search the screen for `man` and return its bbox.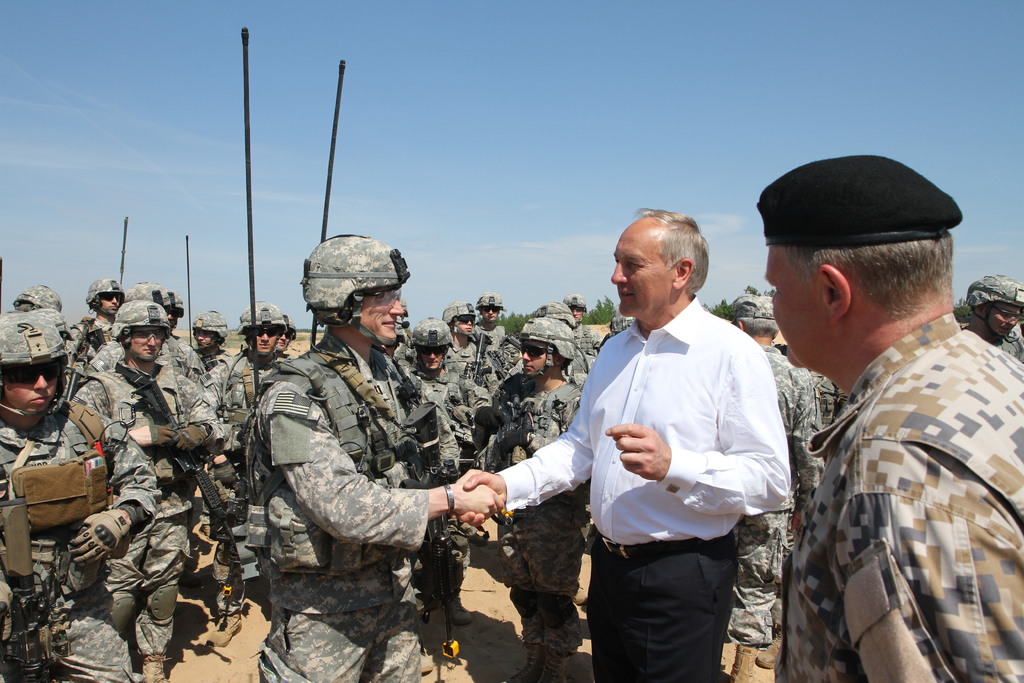
Found: [748, 149, 1018, 682].
